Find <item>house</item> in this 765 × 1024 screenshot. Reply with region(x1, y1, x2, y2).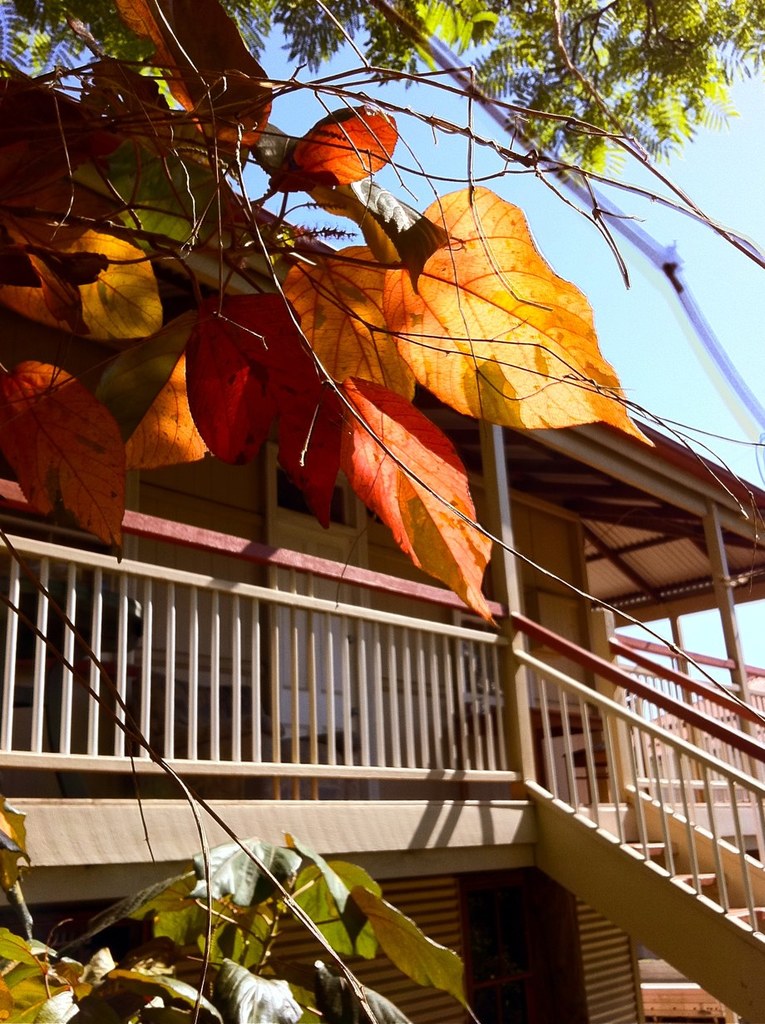
region(0, 65, 764, 1020).
